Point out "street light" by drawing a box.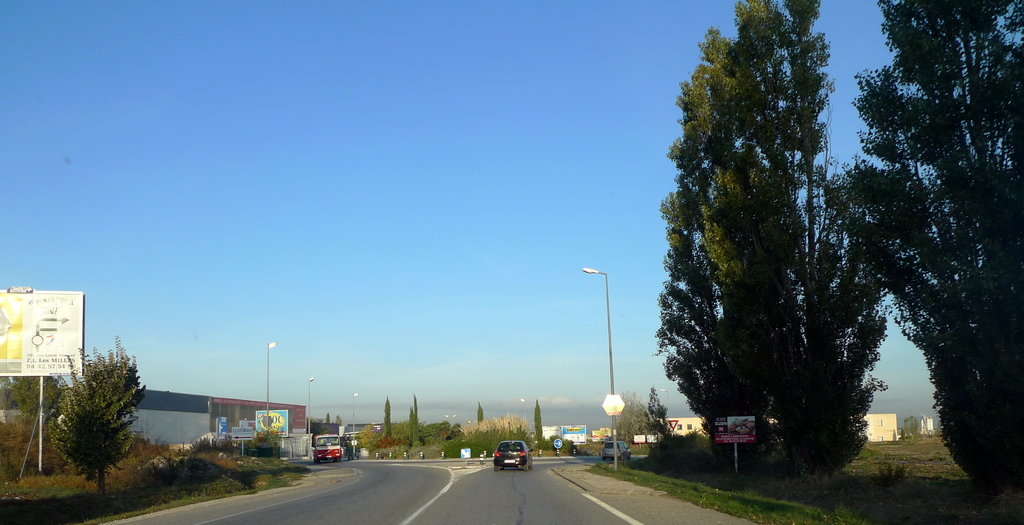
bbox=[264, 337, 277, 449].
